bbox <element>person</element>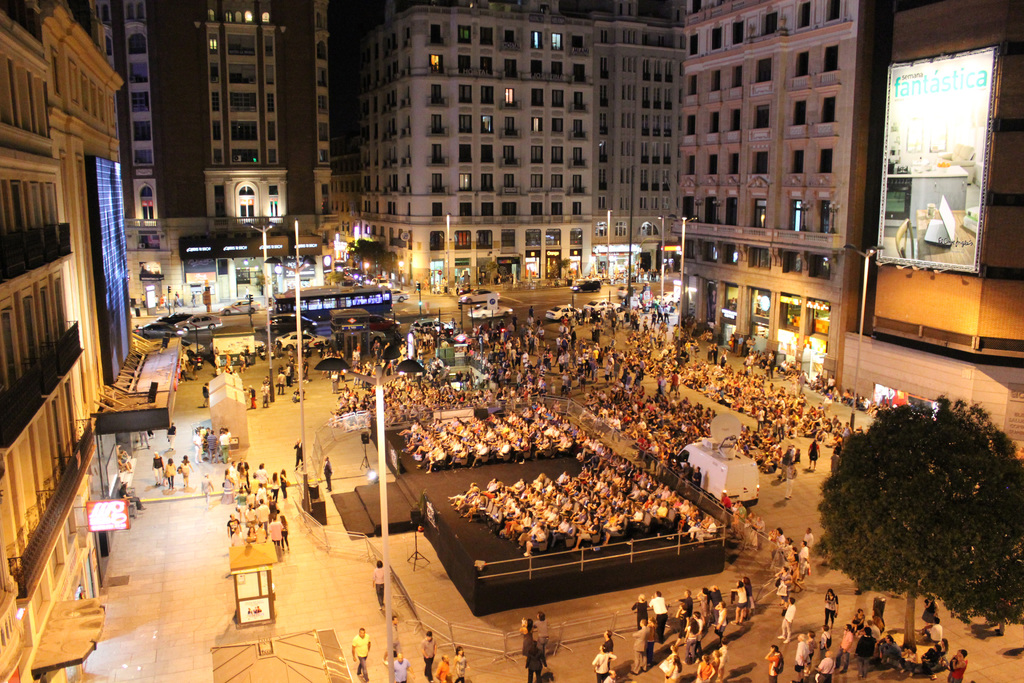
(x1=190, y1=288, x2=204, y2=311)
